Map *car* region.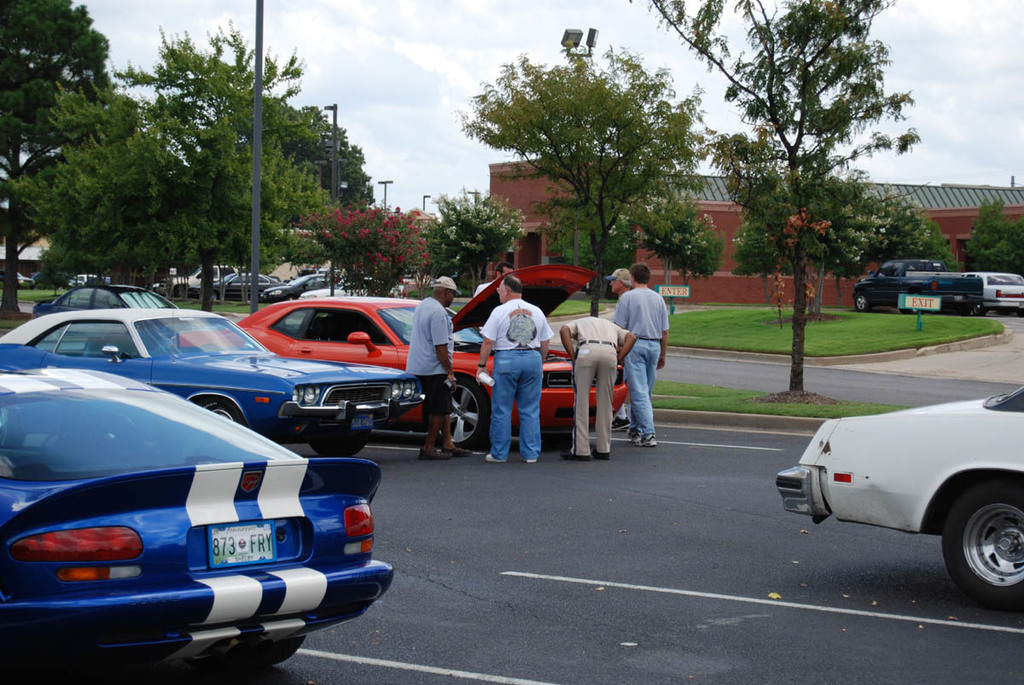
Mapped to [852, 251, 980, 311].
